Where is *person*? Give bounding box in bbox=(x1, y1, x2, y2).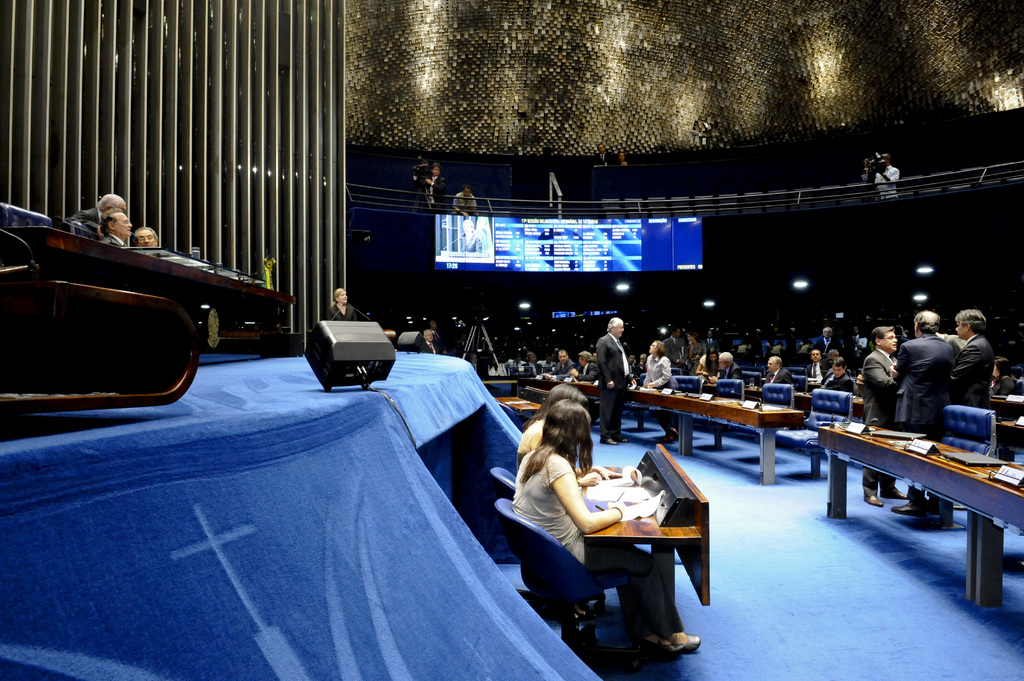
bbox=(708, 352, 742, 387).
